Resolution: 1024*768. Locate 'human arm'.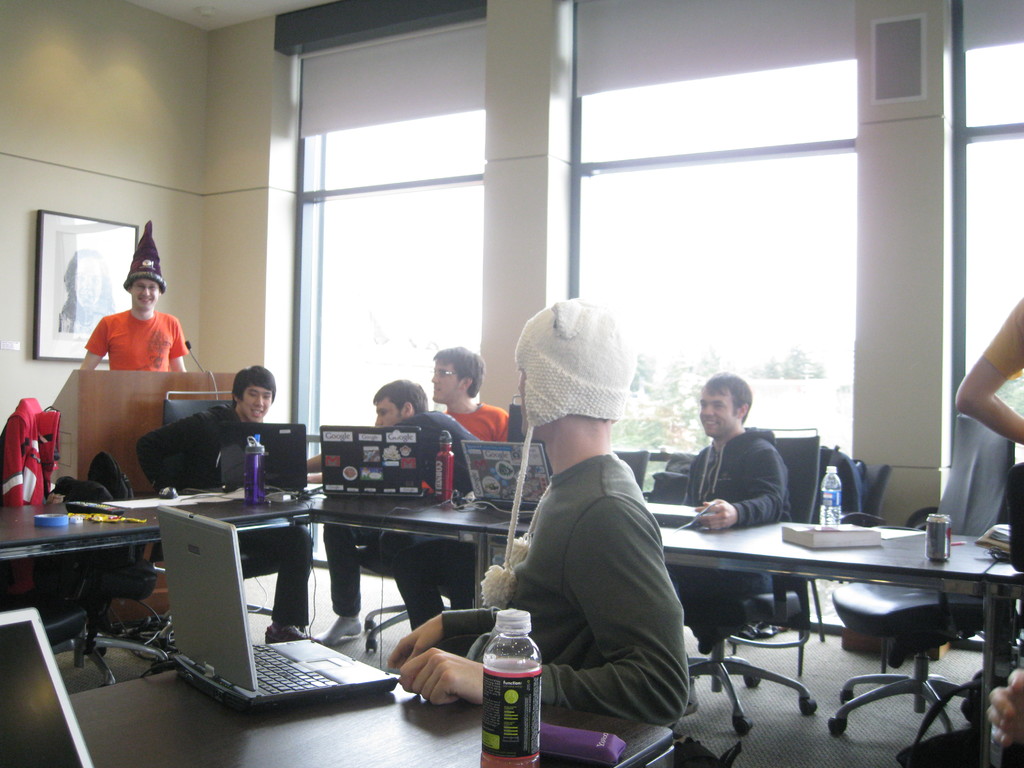
[301,408,447,474].
